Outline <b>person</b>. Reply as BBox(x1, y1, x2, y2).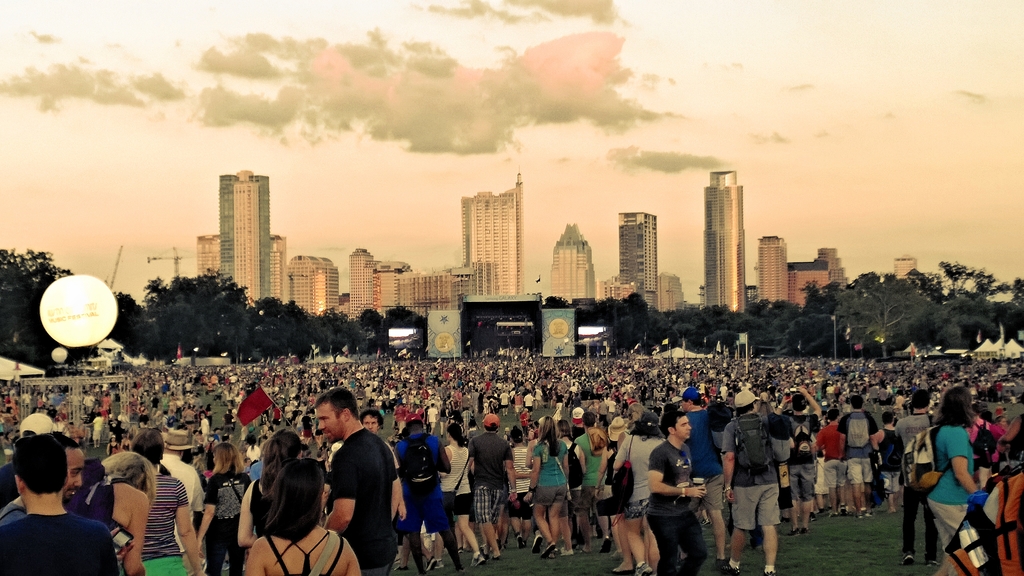
BBox(879, 410, 906, 518).
